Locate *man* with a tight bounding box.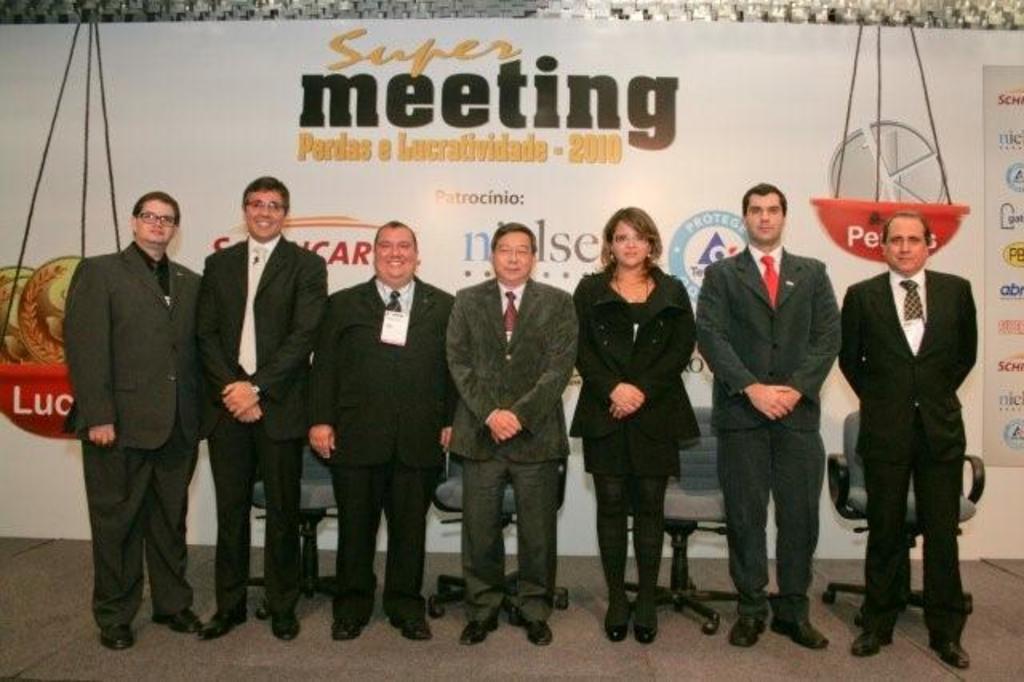
select_region(443, 223, 581, 648).
